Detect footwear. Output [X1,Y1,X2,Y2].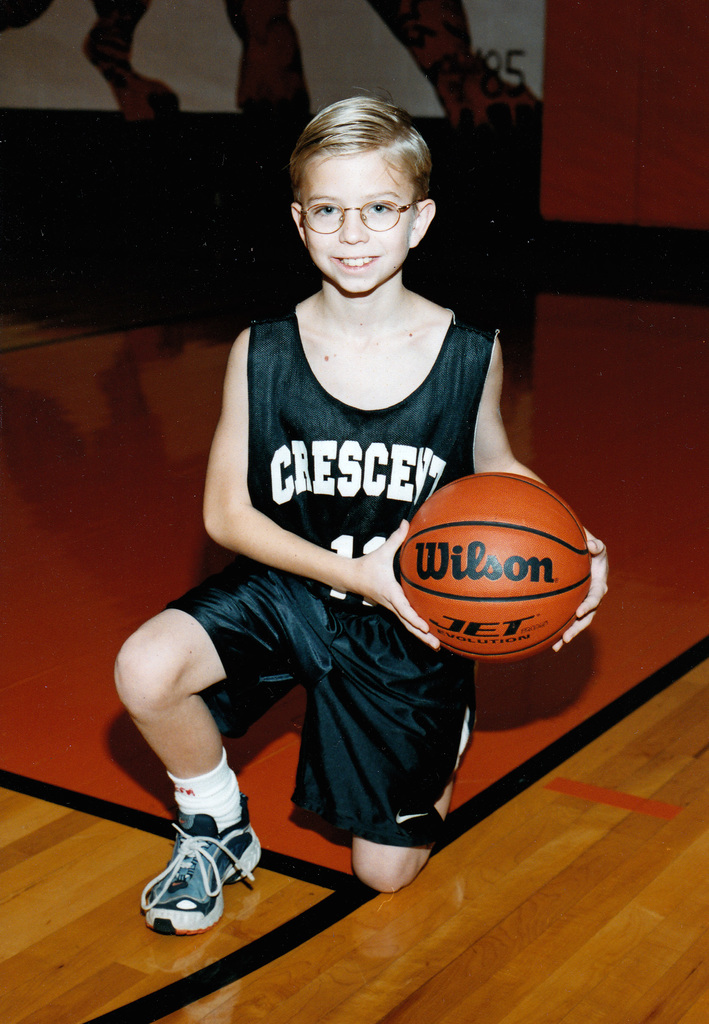
[136,794,269,941].
